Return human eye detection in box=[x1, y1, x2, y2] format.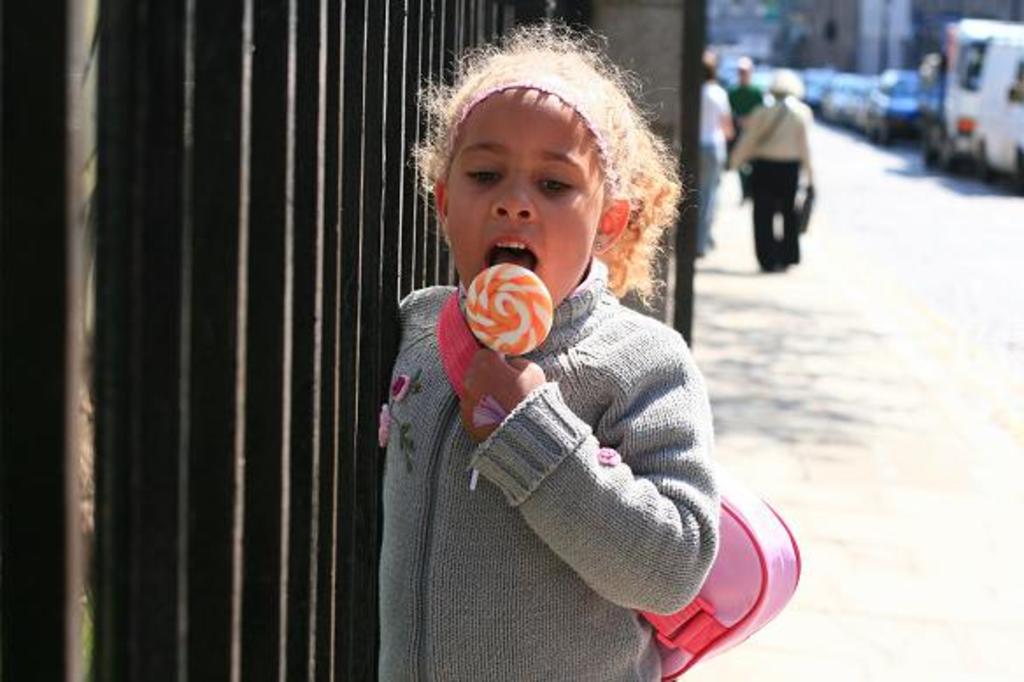
box=[461, 167, 500, 188].
